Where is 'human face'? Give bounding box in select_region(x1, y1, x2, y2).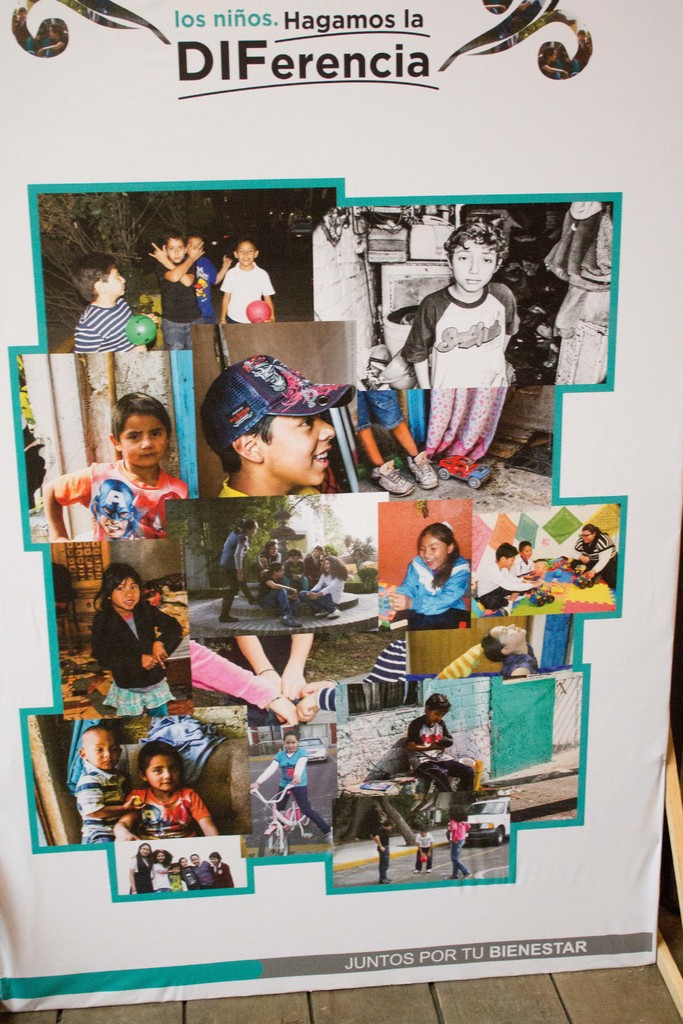
select_region(265, 417, 337, 486).
